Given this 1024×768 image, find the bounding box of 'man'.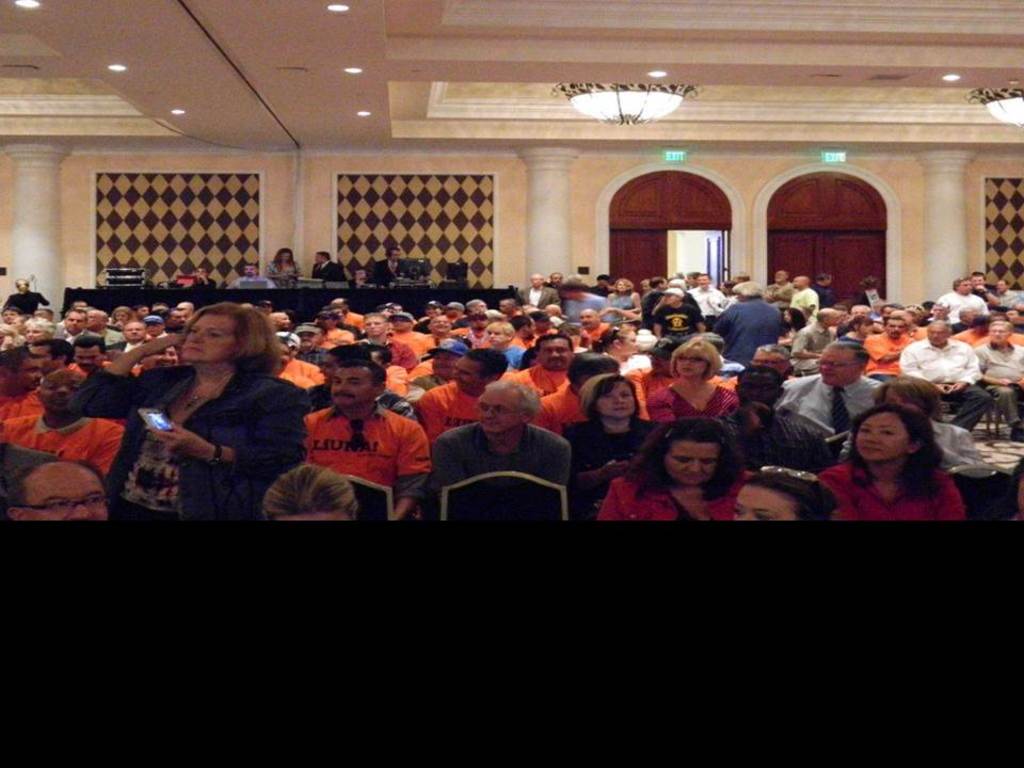
bbox=[330, 302, 369, 338].
